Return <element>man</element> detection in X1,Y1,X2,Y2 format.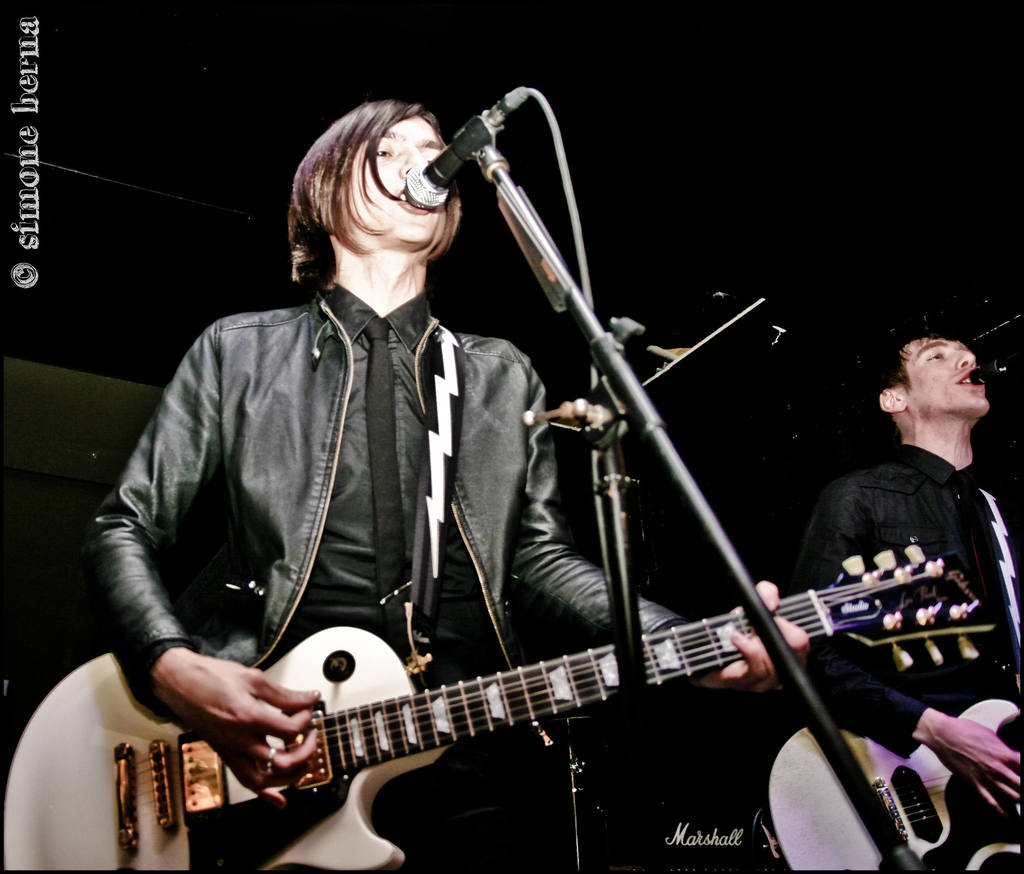
787,316,1023,873.
